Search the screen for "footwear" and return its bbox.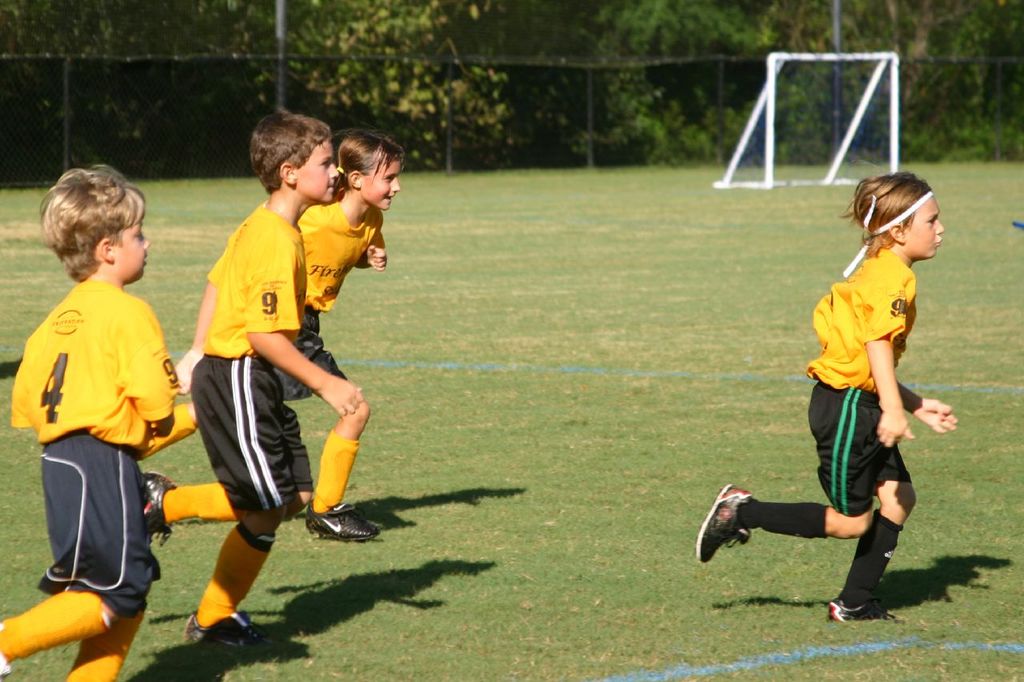
Found: box=[138, 473, 171, 545].
